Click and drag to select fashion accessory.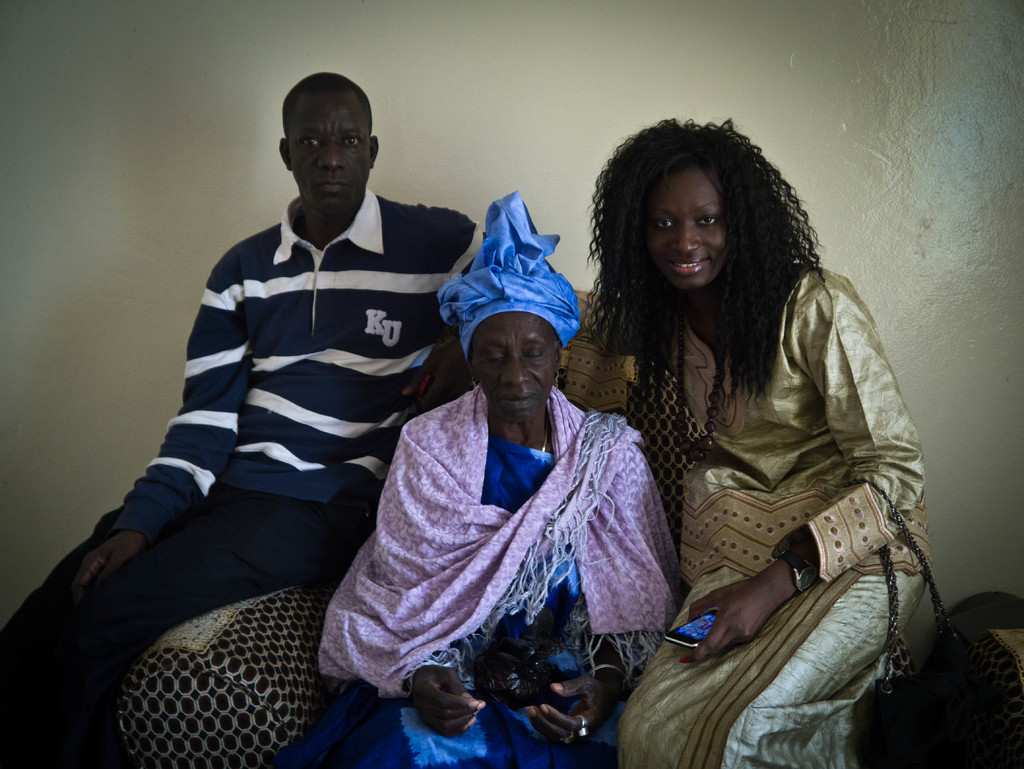
Selection: region(563, 734, 575, 752).
